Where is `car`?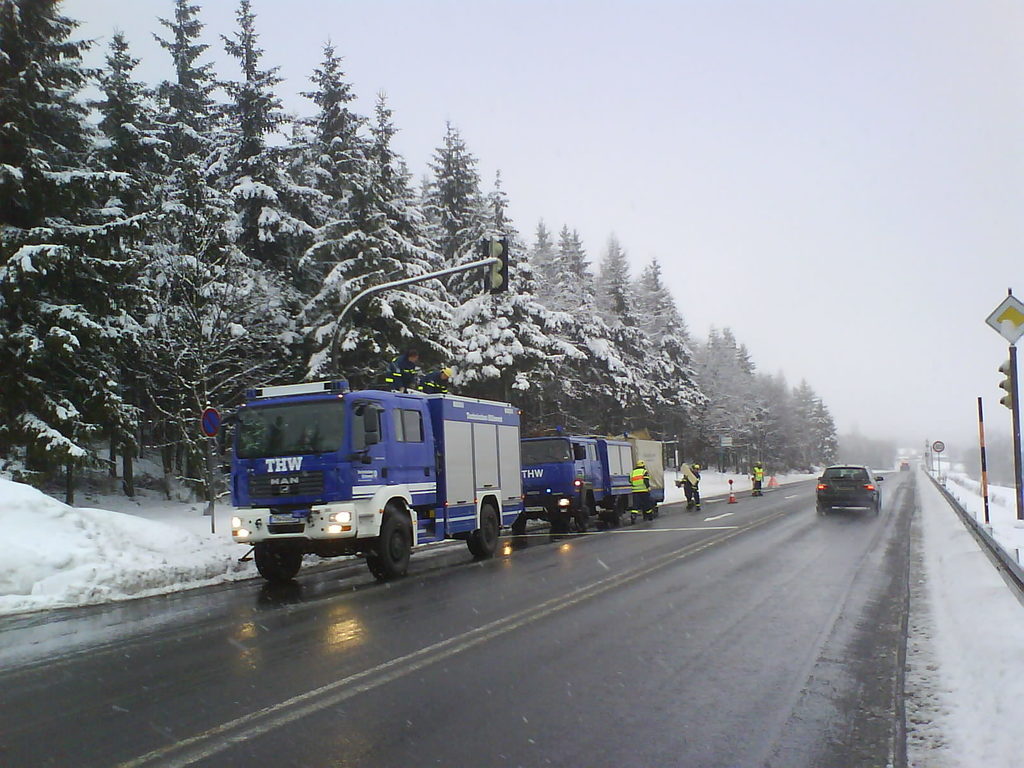
{"left": 815, "top": 461, "right": 880, "bottom": 515}.
